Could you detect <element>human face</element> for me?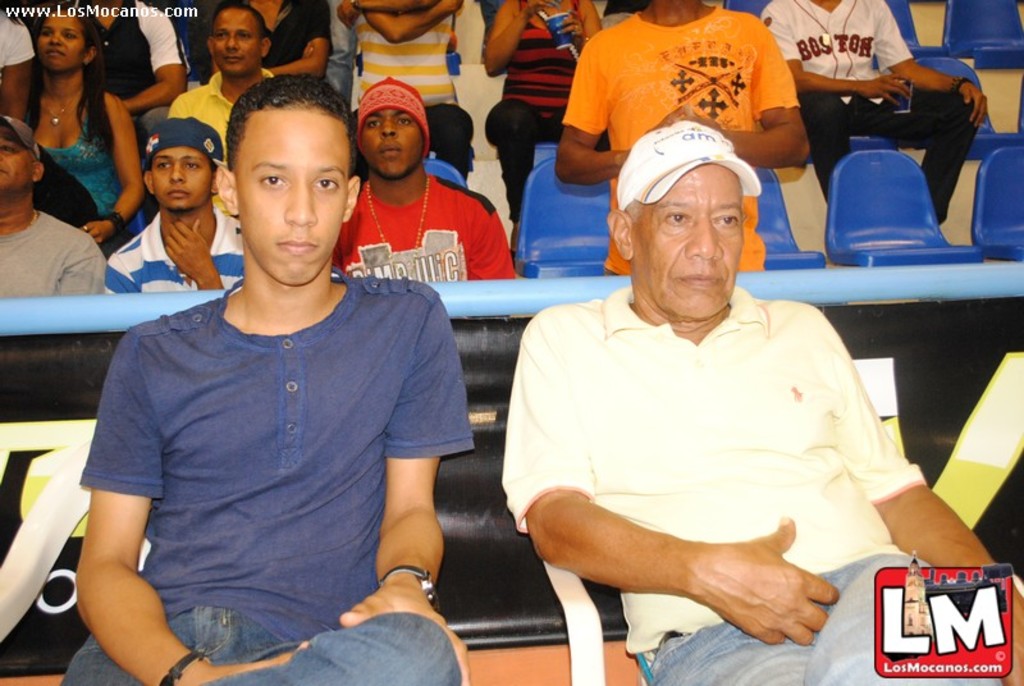
Detection result: detection(236, 104, 355, 285).
